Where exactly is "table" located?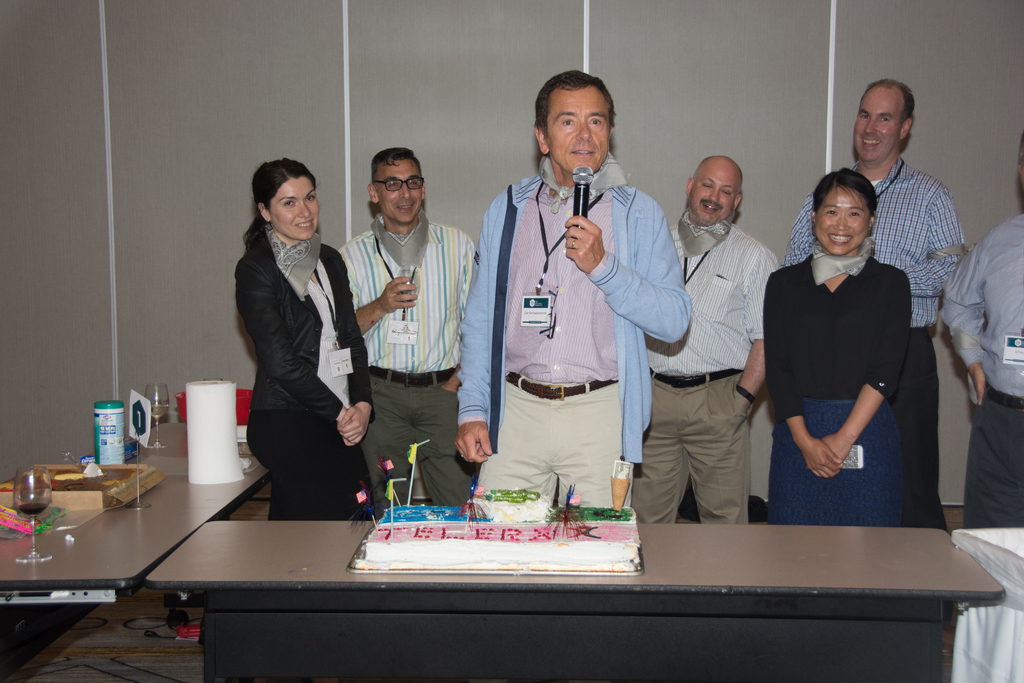
Its bounding box is 947 521 1023 679.
